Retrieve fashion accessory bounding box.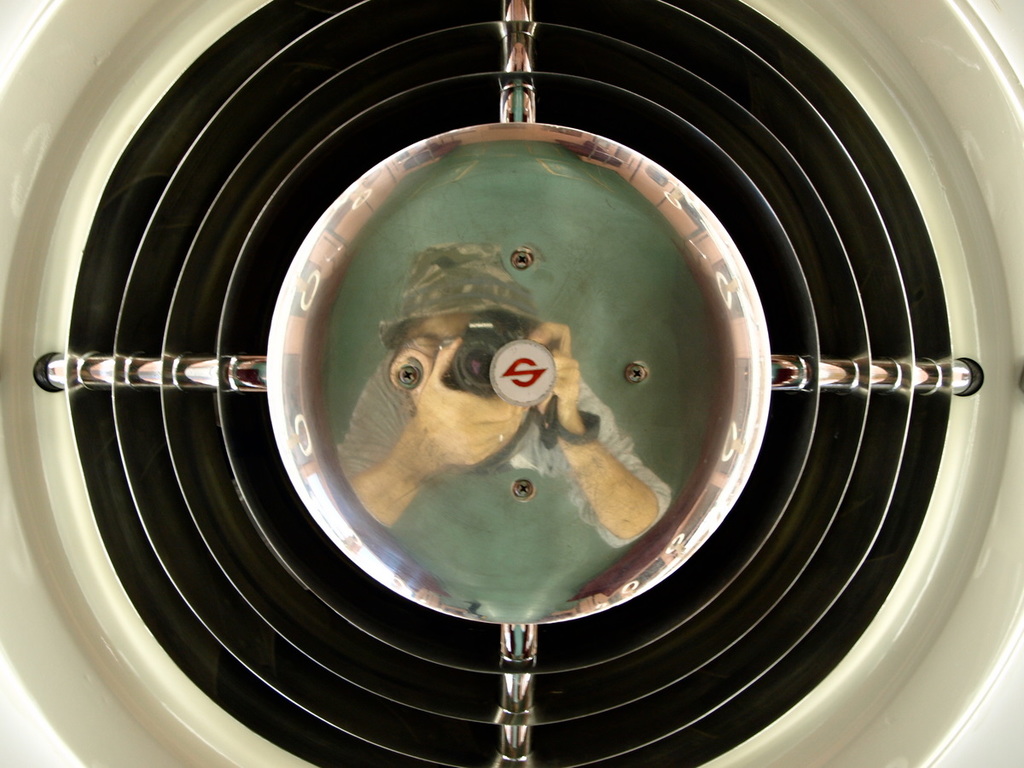
Bounding box: <bbox>478, 393, 602, 475</bbox>.
